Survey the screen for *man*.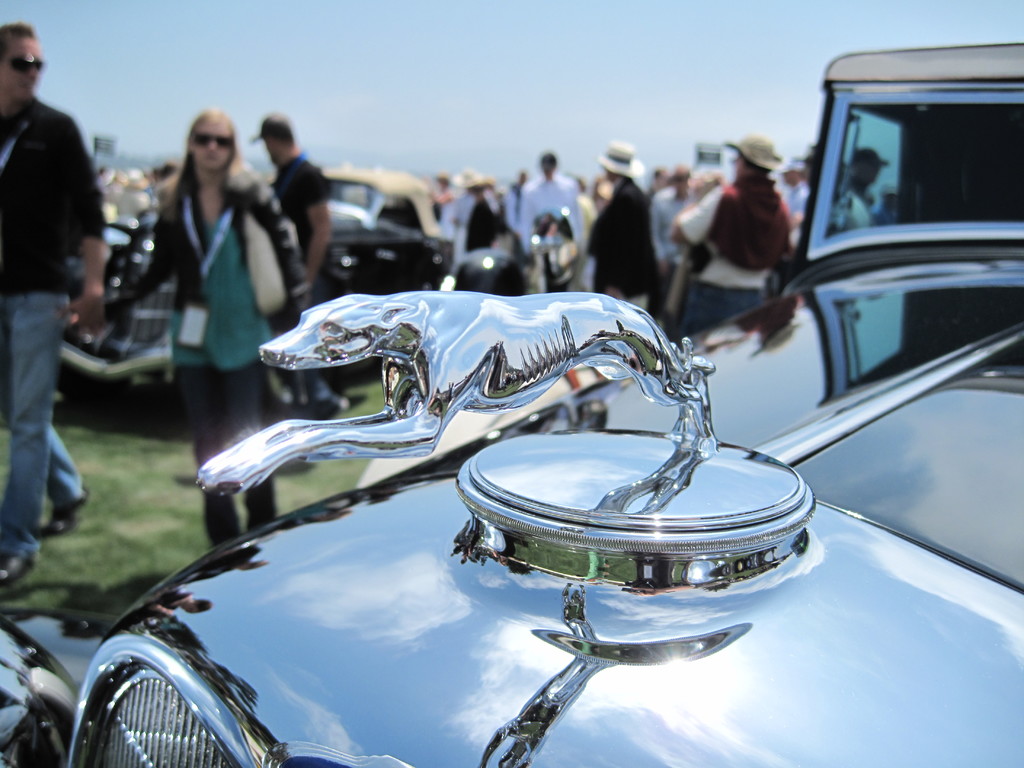
Survey found: bbox(248, 110, 355, 305).
